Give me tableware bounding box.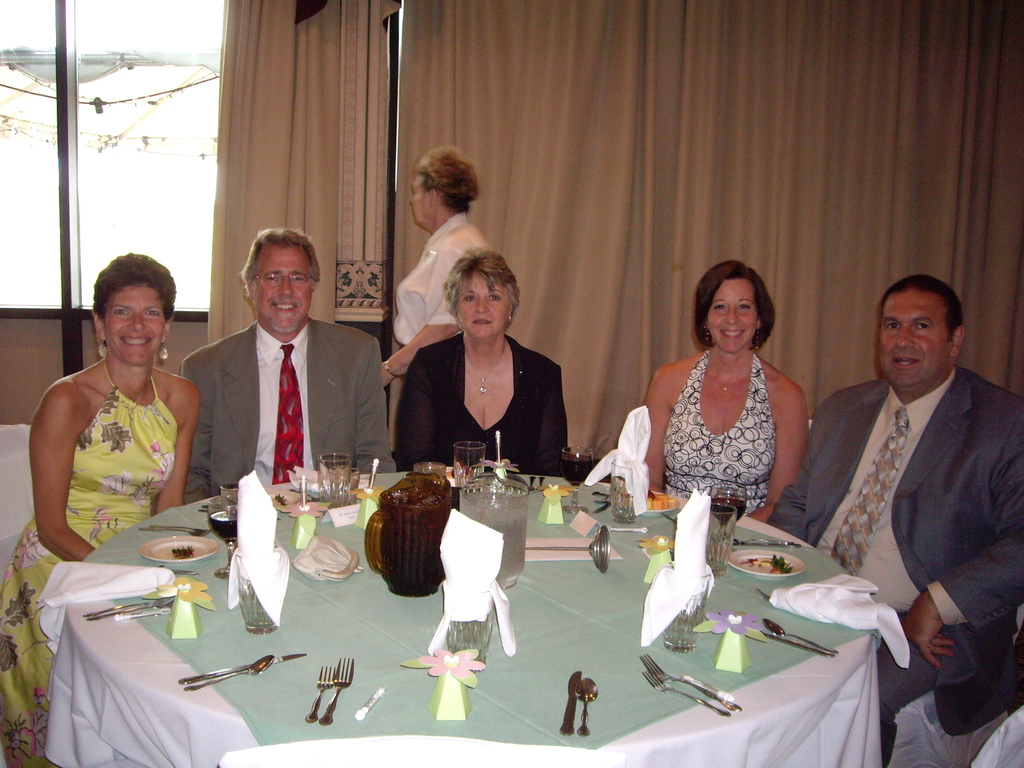
(x1=754, y1=632, x2=833, y2=659).
